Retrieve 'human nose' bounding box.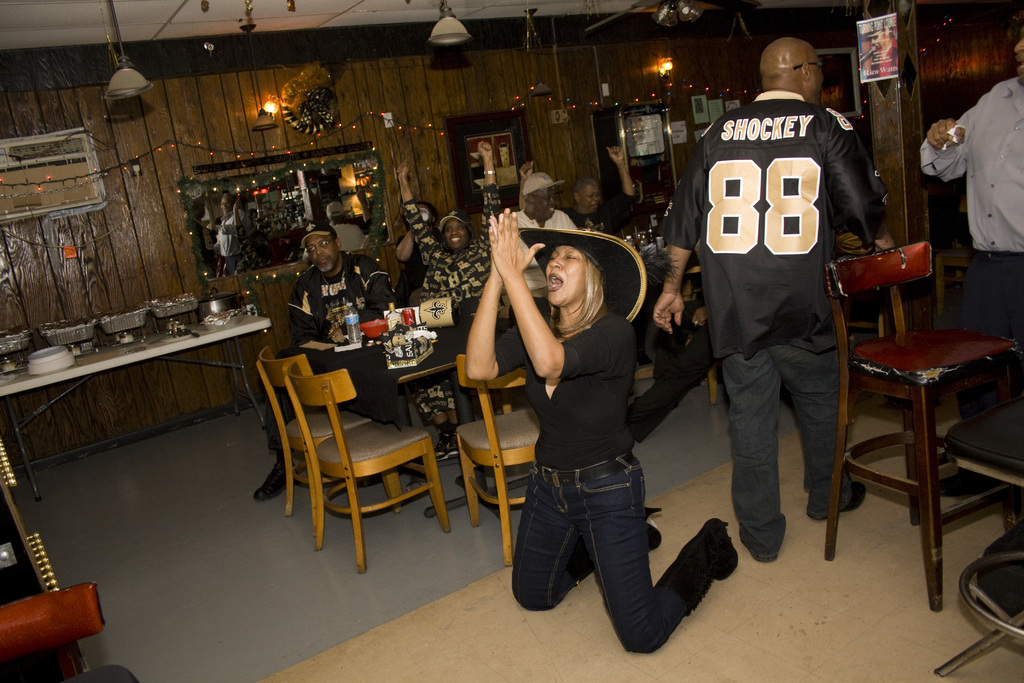
Bounding box: {"x1": 550, "y1": 196, "x2": 555, "y2": 207}.
